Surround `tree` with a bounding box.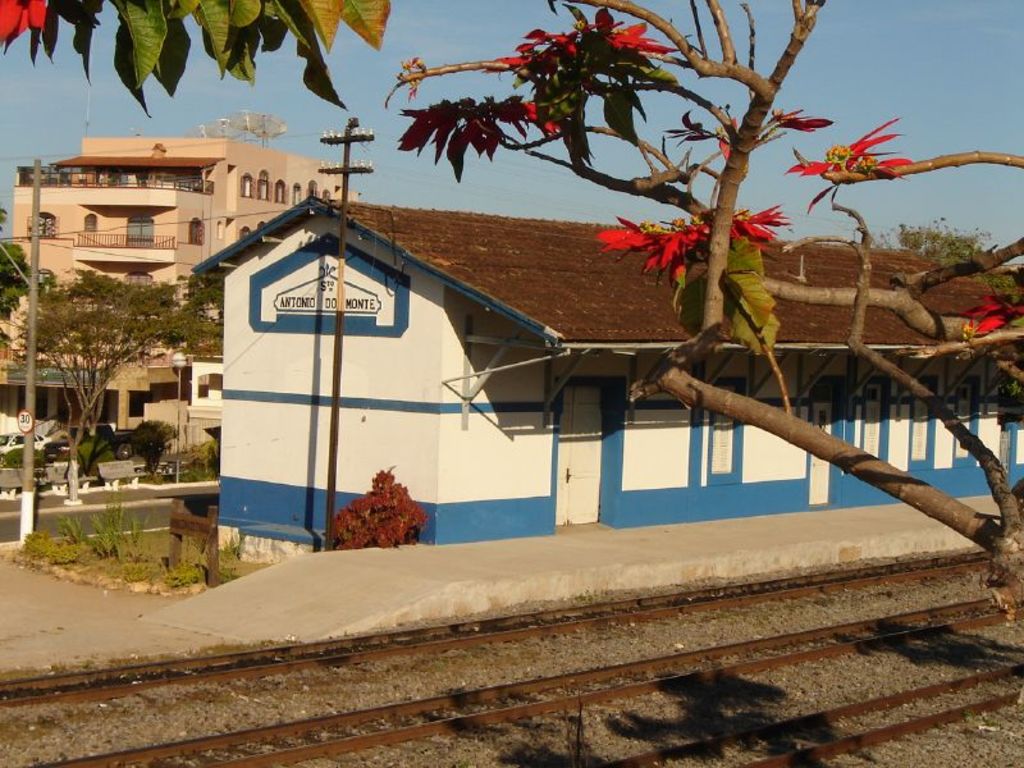
[left=9, top=271, right=232, bottom=508].
